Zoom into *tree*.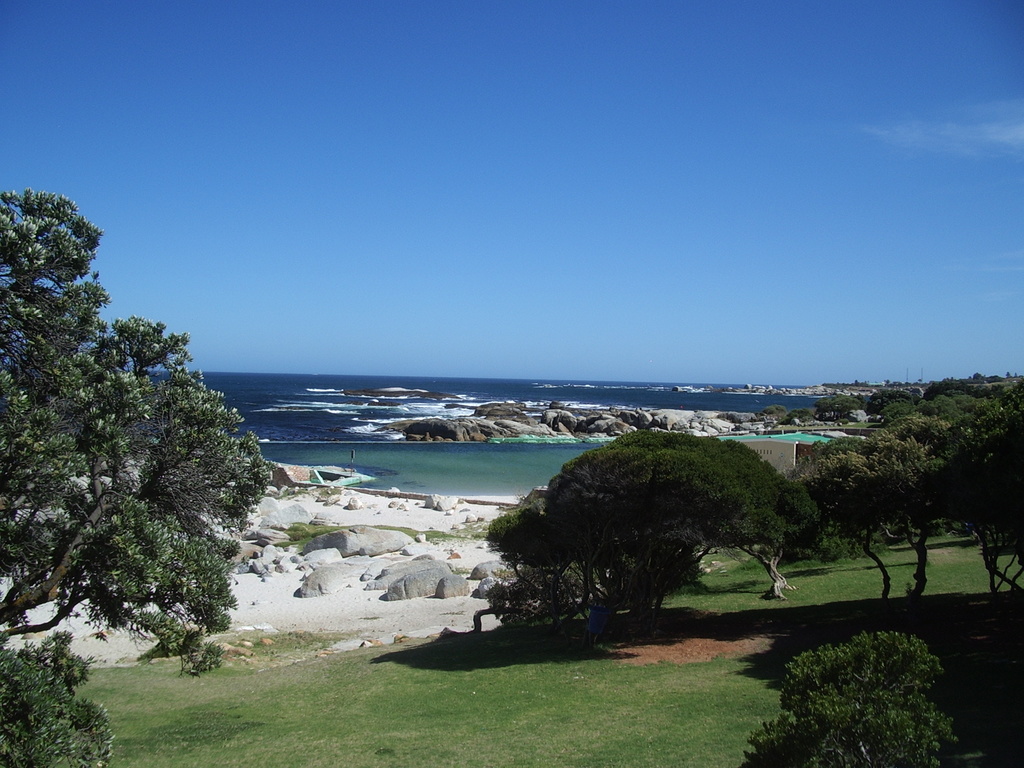
Zoom target: (left=801, top=367, right=1023, bottom=604).
